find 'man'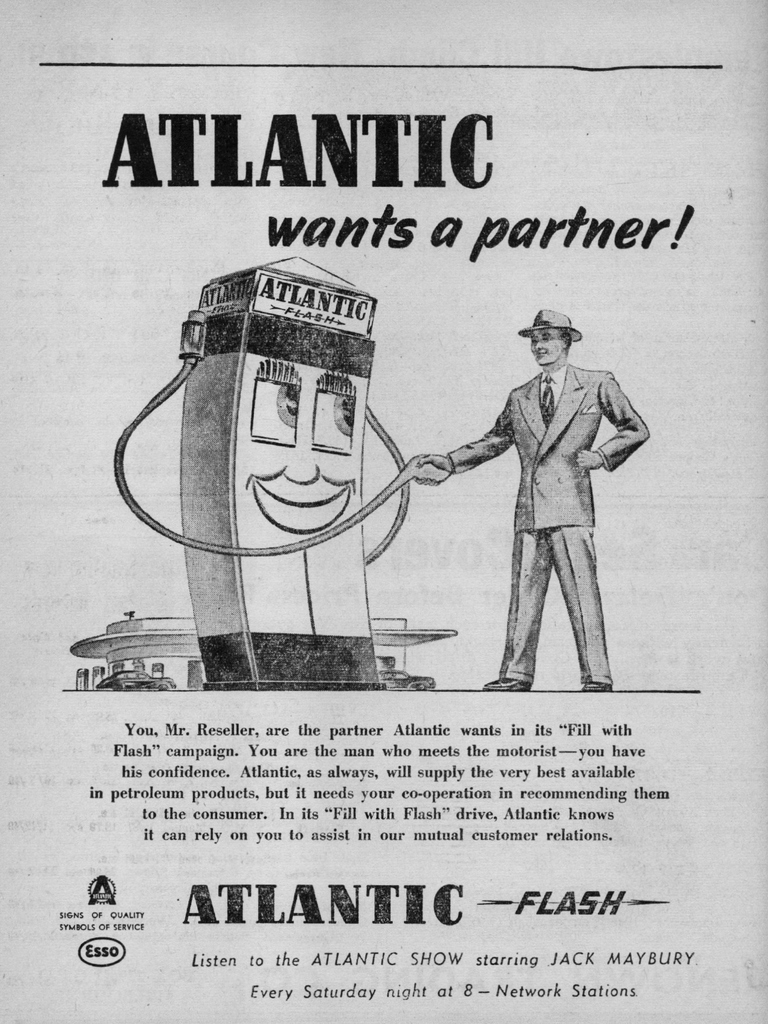
rect(409, 302, 659, 684)
